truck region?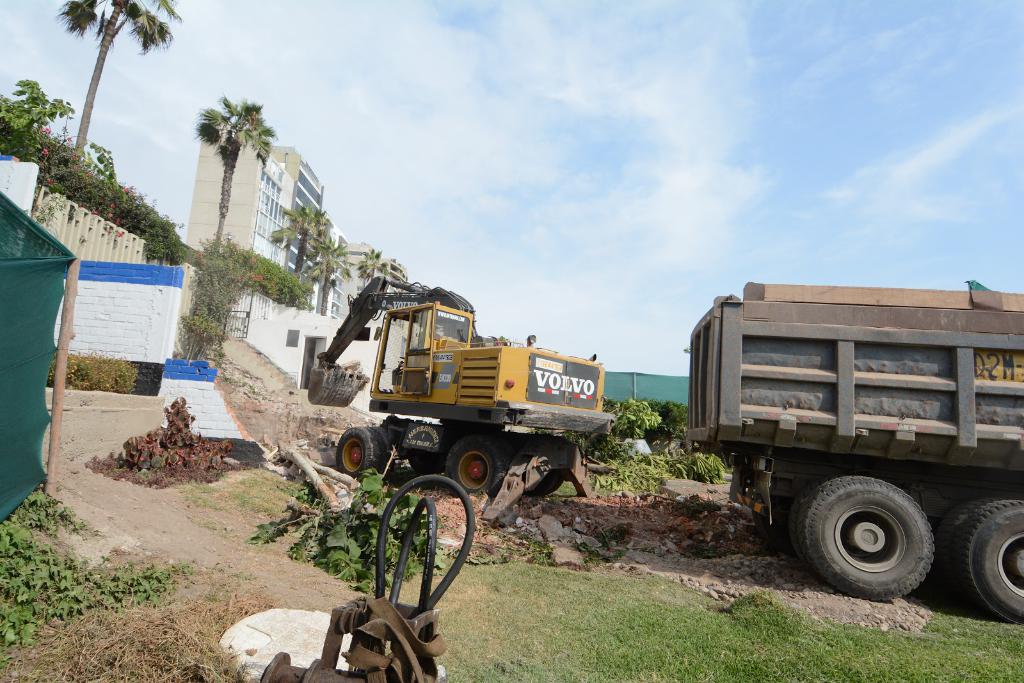
340 294 615 534
